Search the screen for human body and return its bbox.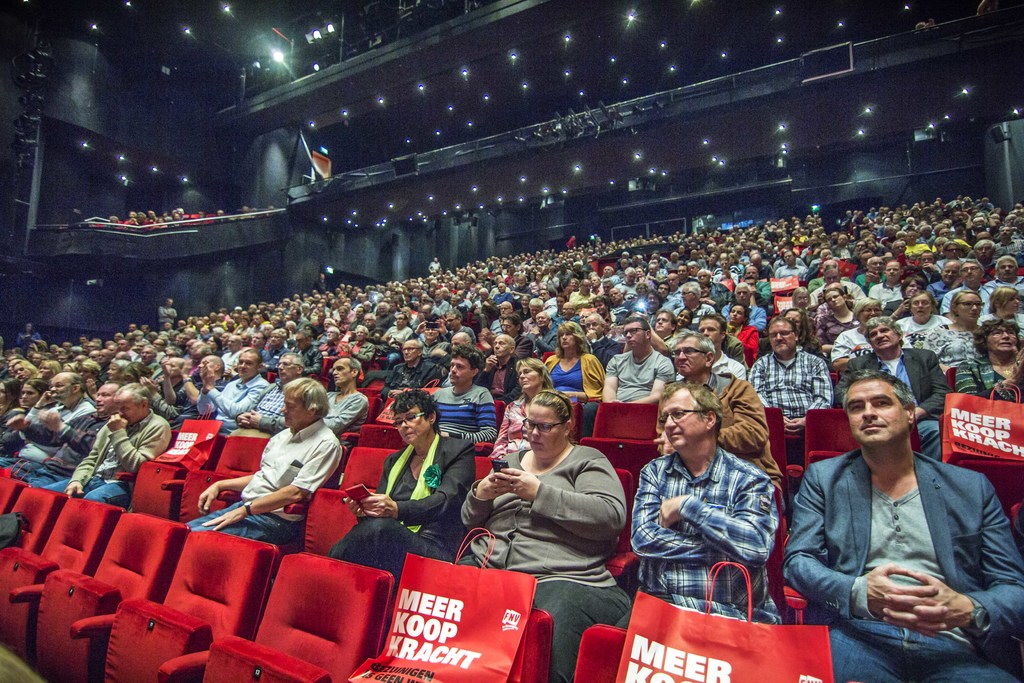
Found: region(314, 357, 369, 446).
